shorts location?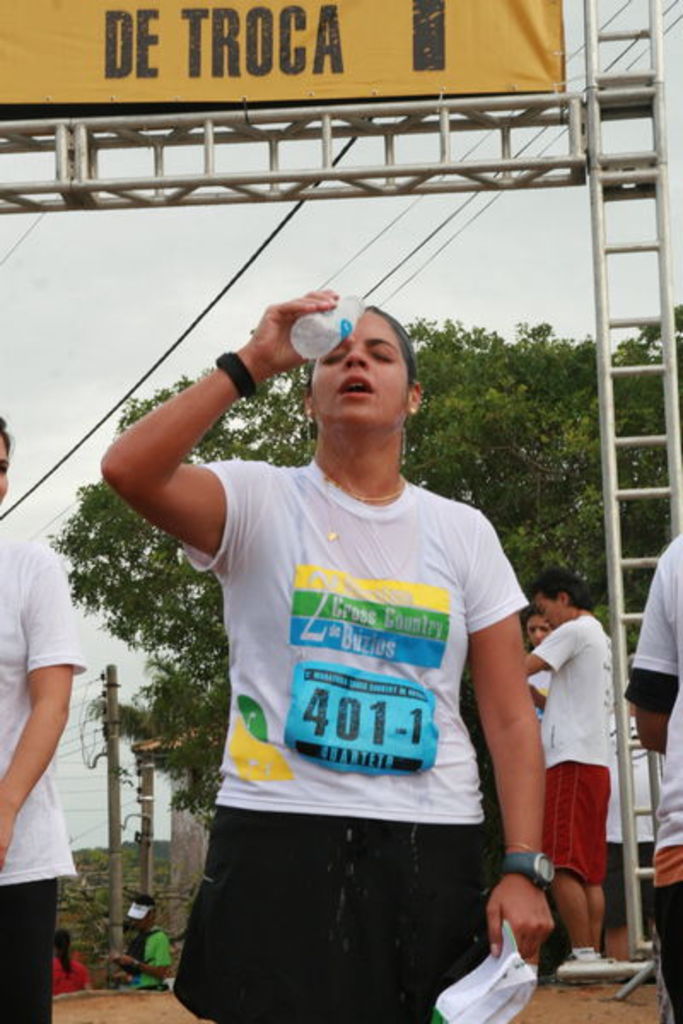
0/879/68/1022
